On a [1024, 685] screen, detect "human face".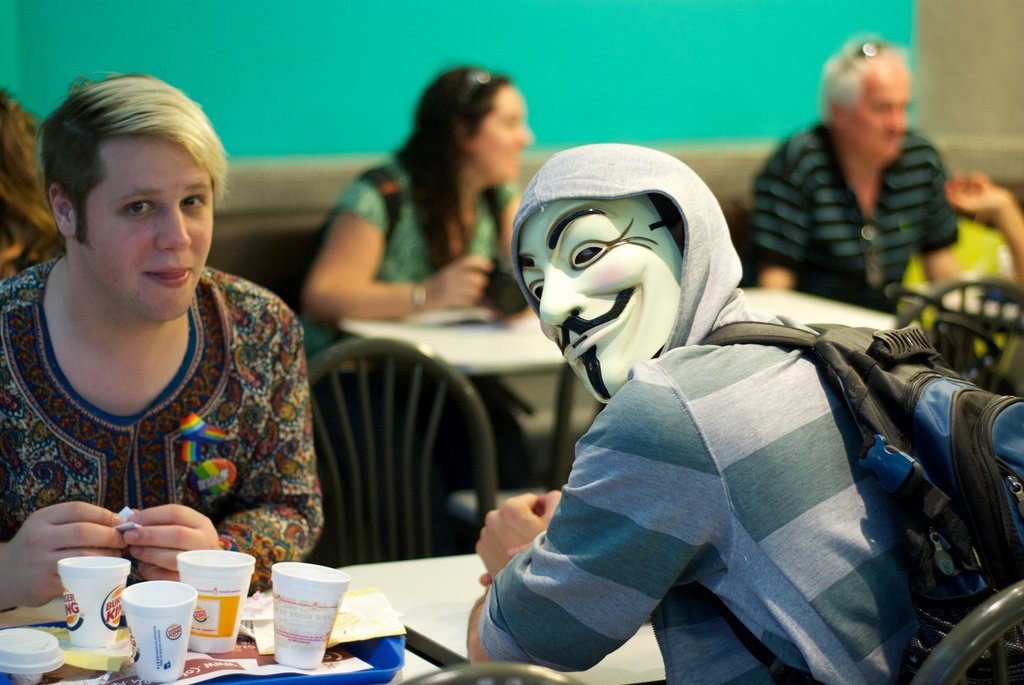
(x1=74, y1=136, x2=209, y2=319).
